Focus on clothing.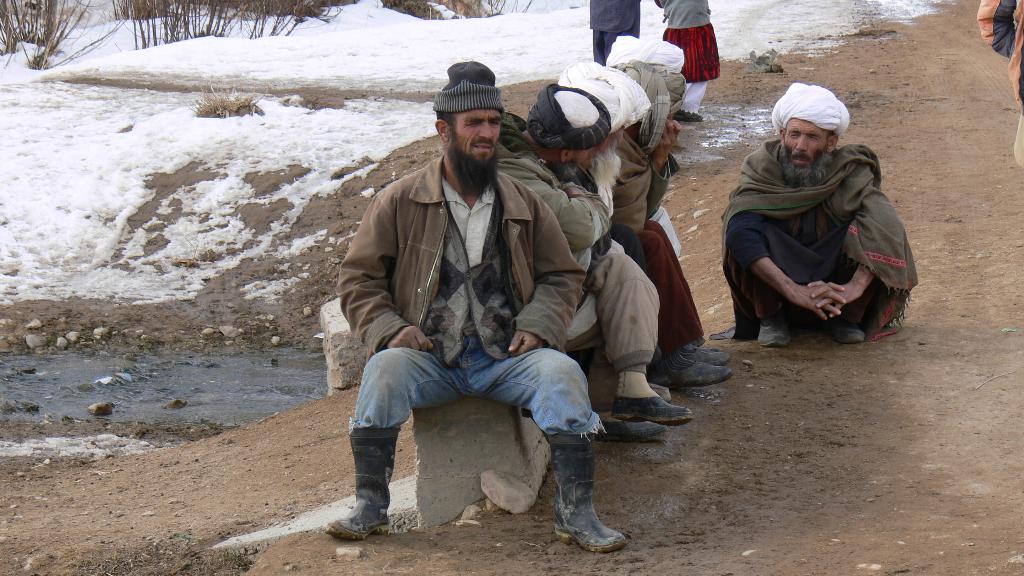
Focused at <box>601,133,683,359</box>.
